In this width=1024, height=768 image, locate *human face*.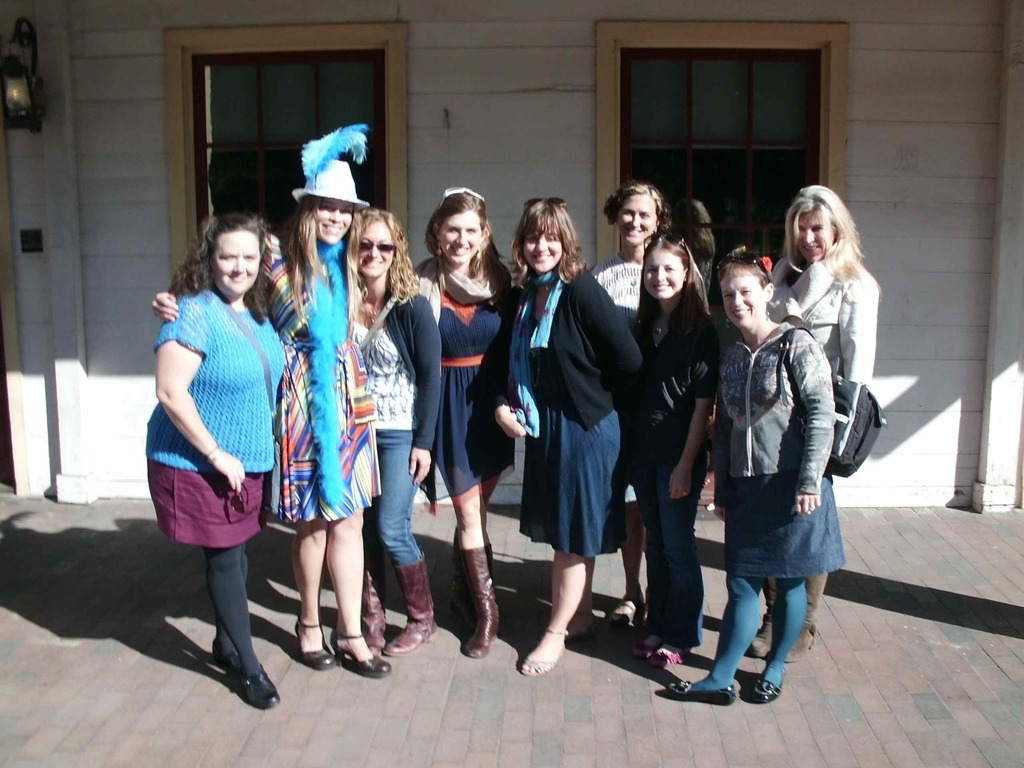
Bounding box: (left=361, top=223, right=396, bottom=275).
